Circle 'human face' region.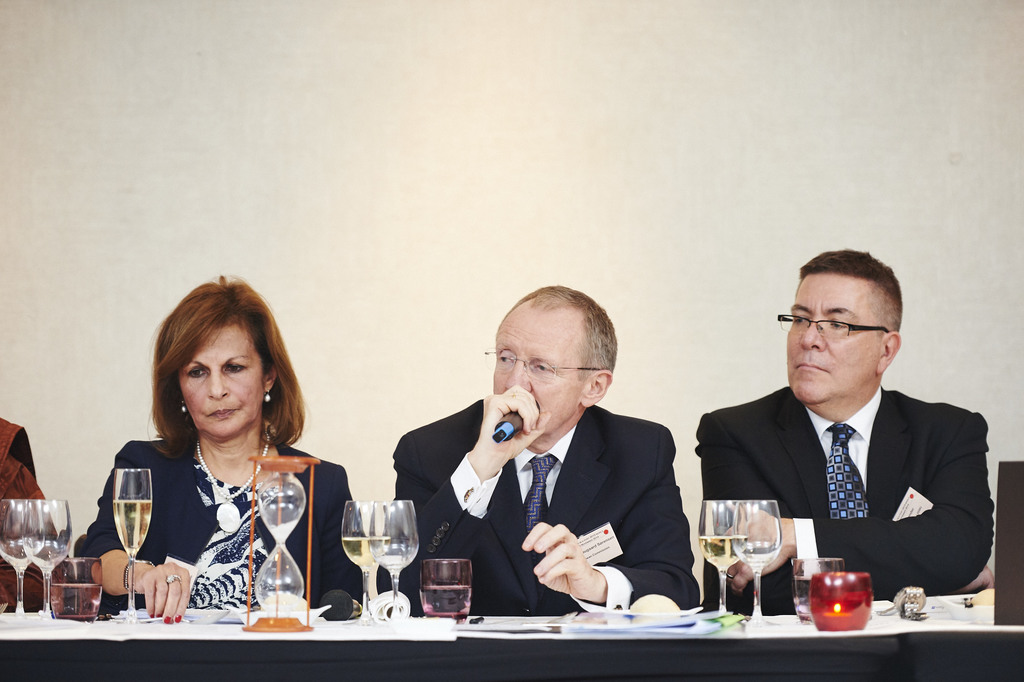
Region: [x1=176, y1=319, x2=267, y2=445].
